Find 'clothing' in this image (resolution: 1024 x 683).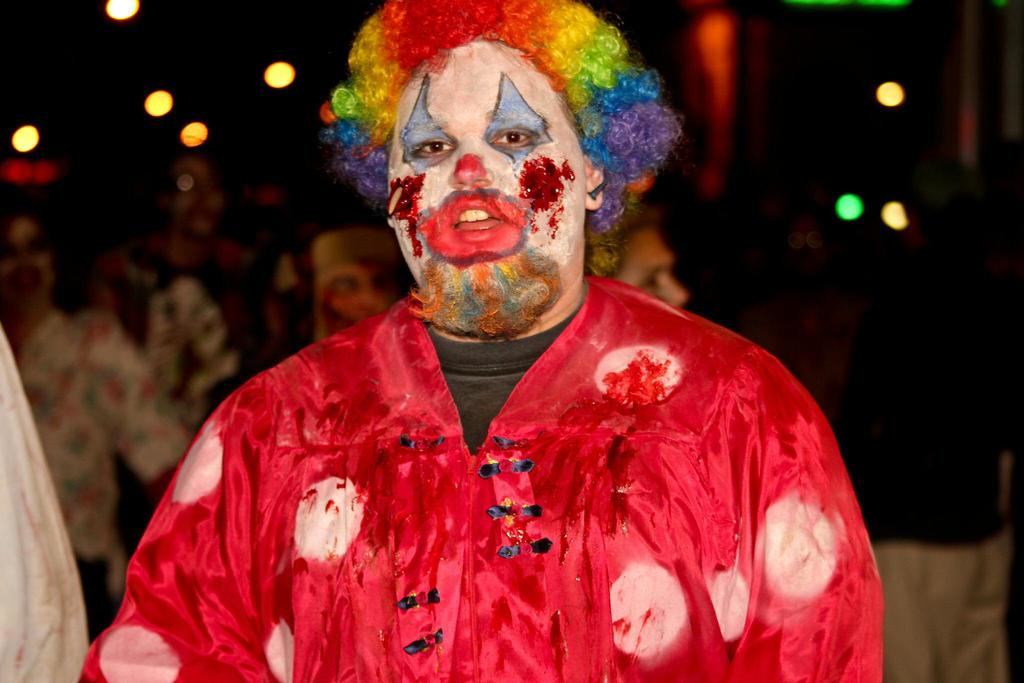
(148, 284, 873, 647).
